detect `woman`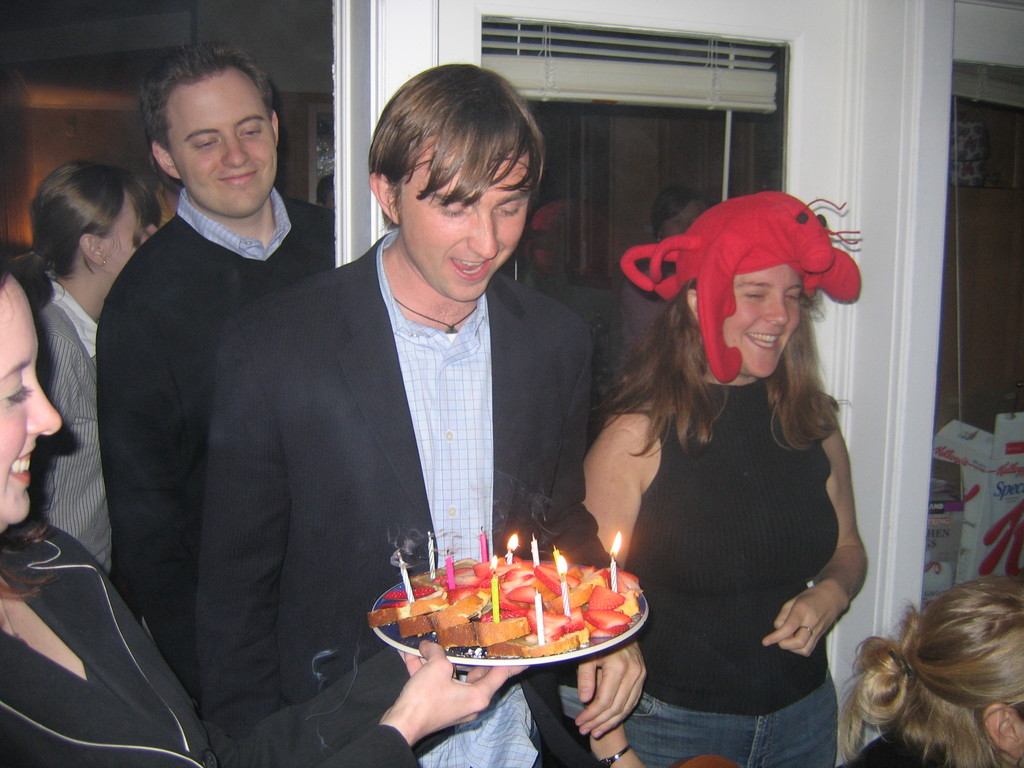
x1=584 y1=189 x2=869 y2=767
